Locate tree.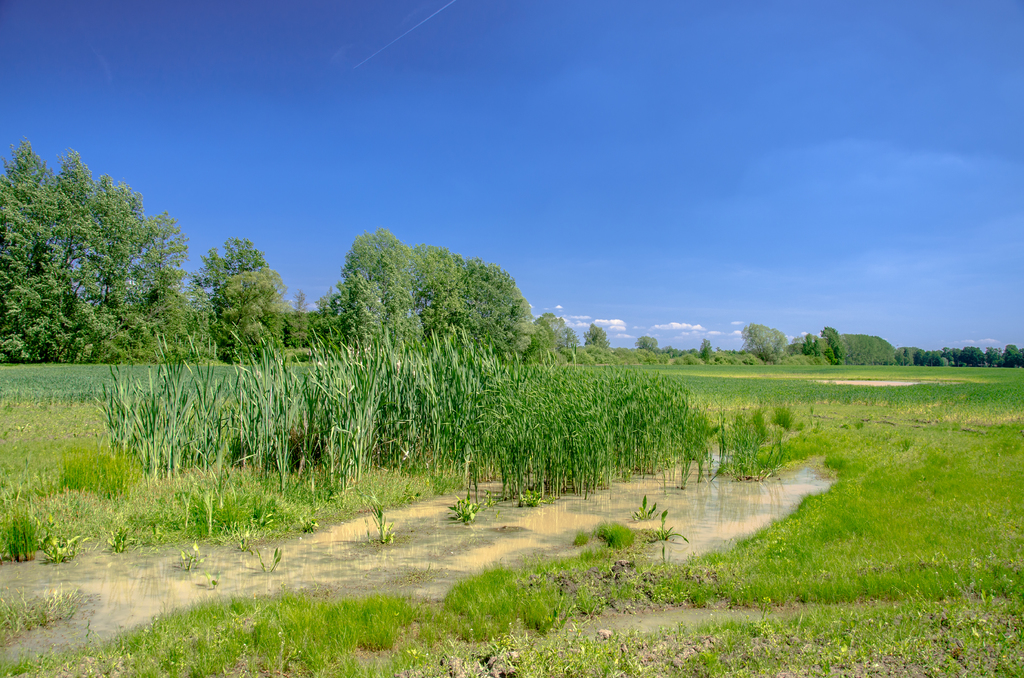
Bounding box: select_region(0, 141, 199, 361).
